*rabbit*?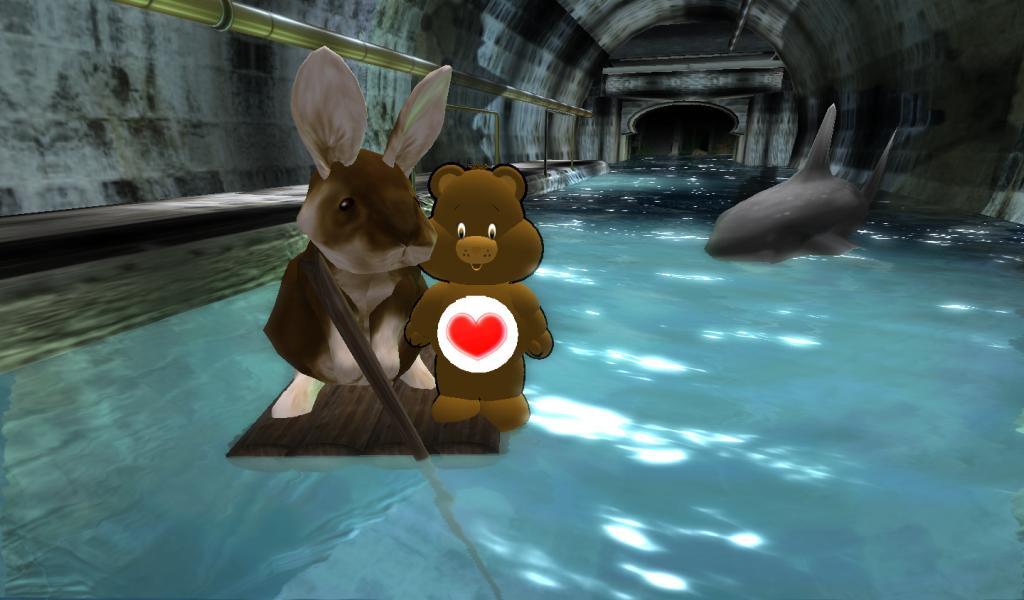
269/39/458/422
